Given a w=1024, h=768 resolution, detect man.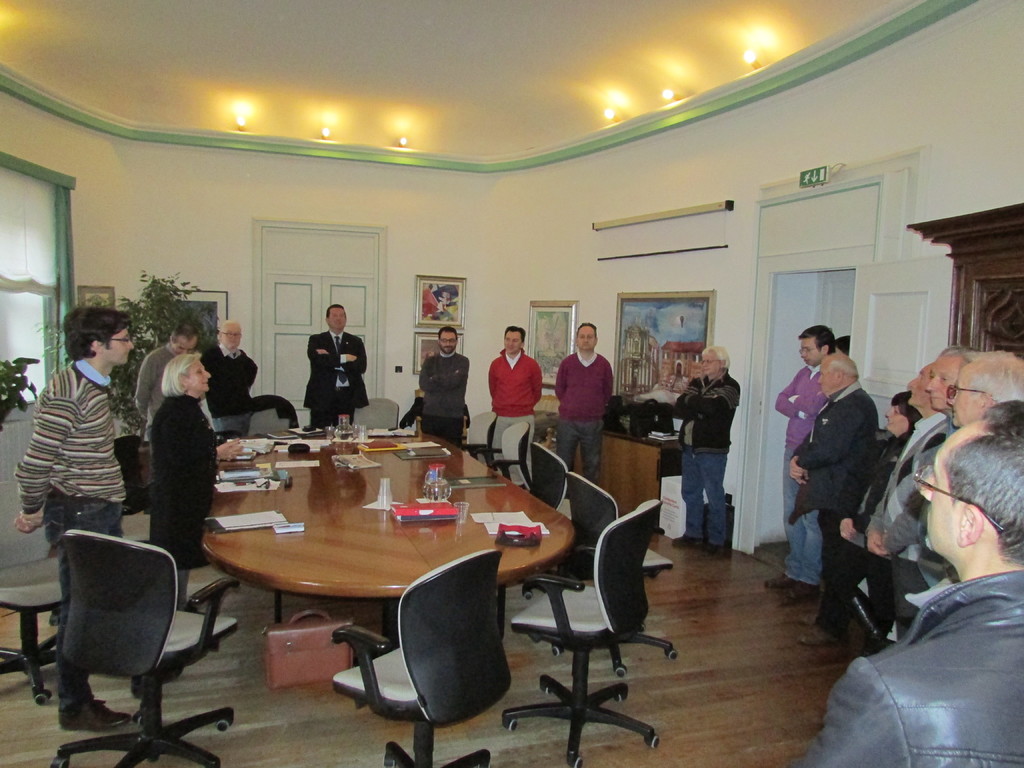
303,301,369,430.
